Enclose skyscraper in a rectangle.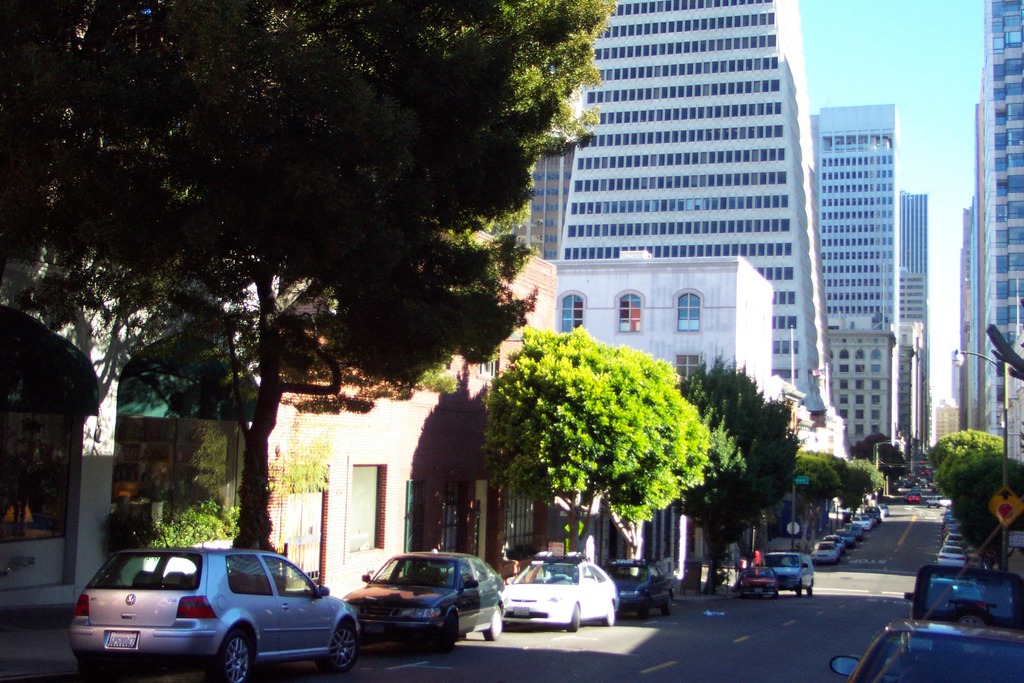
crop(902, 188, 934, 454).
